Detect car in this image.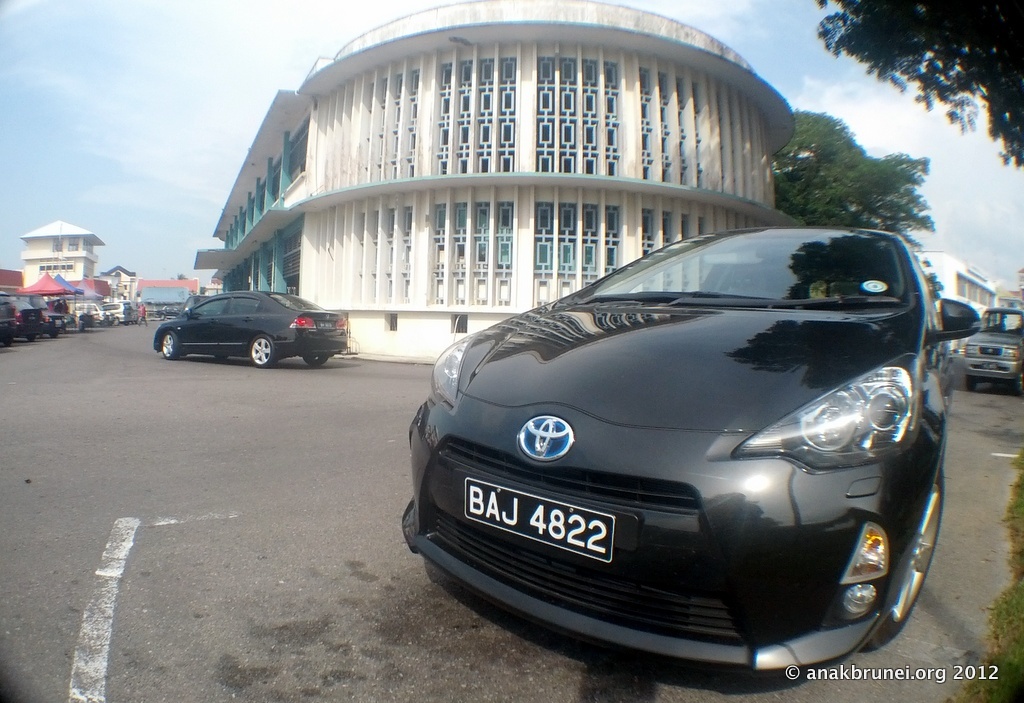
Detection: box(39, 307, 68, 338).
